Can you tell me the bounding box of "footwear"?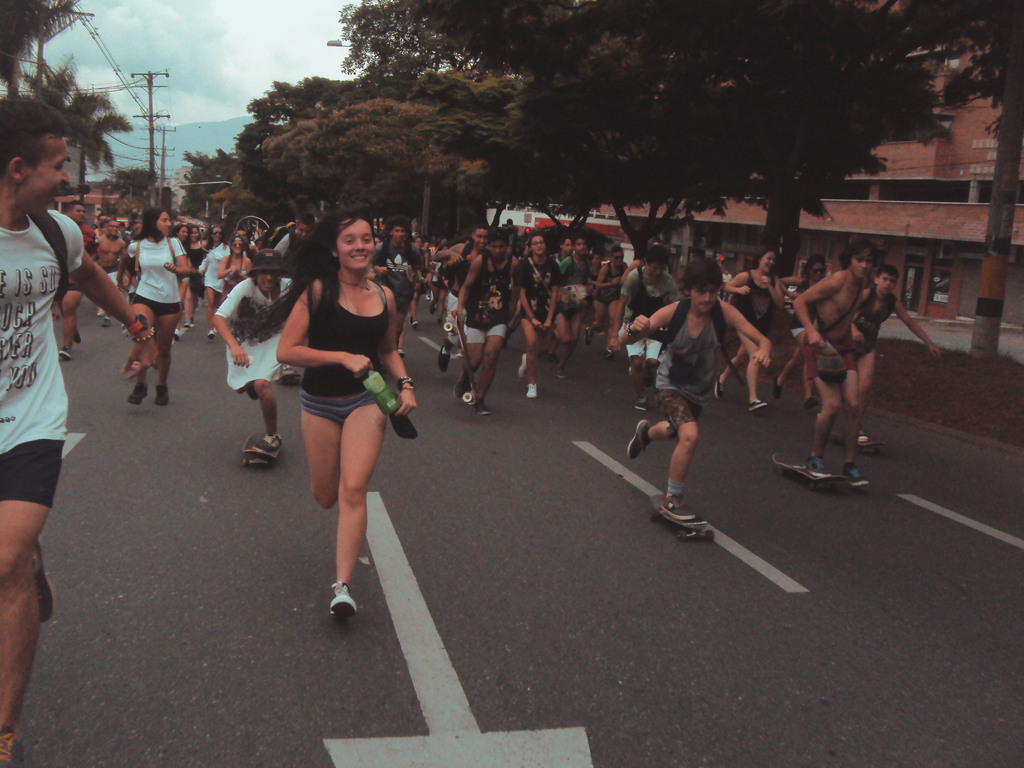
l=605, t=350, r=615, b=361.
